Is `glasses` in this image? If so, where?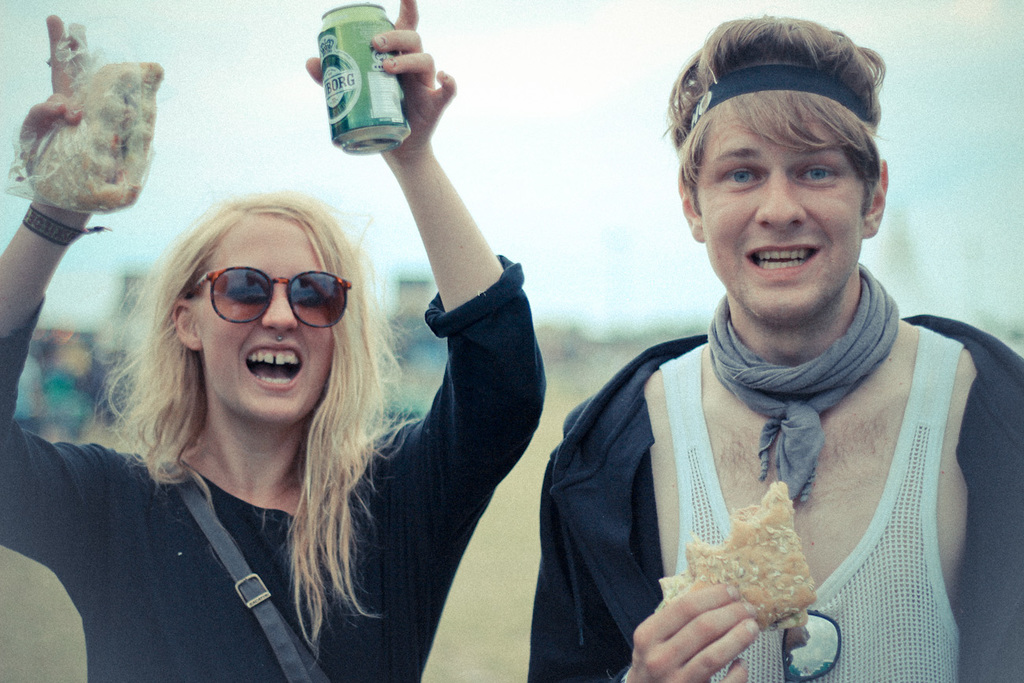
Yes, at bbox(175, 263, 358, 330).
